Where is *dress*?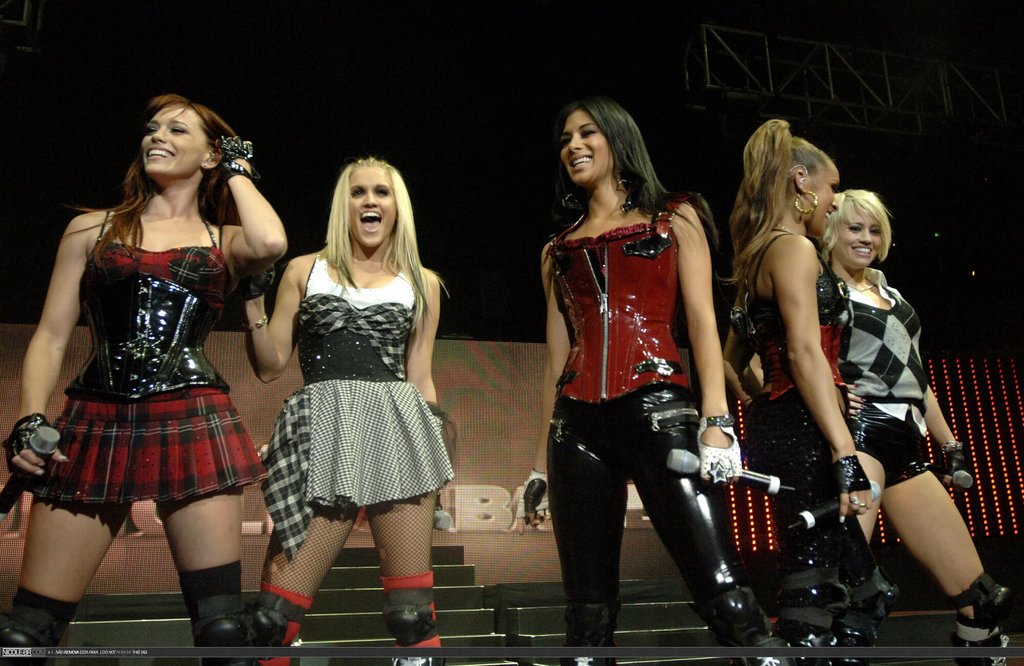
[left=31, top=204, right=247, bottom=496].
